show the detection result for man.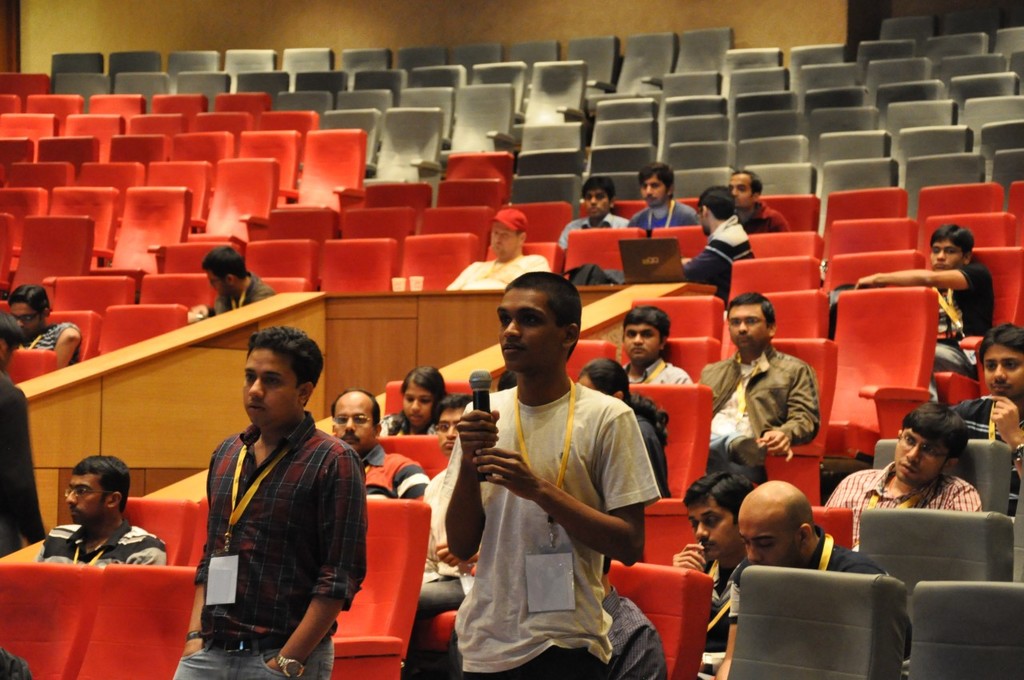
[624, 162, 704, 231].
